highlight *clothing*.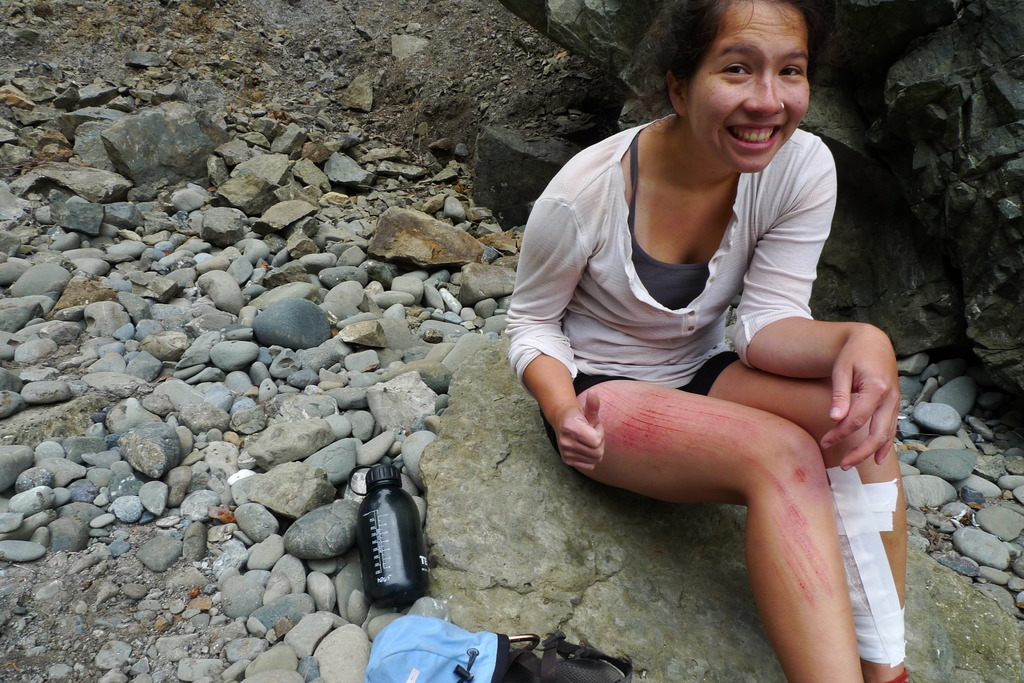
Highlighted region: crop(495, 81, 939, 522).
